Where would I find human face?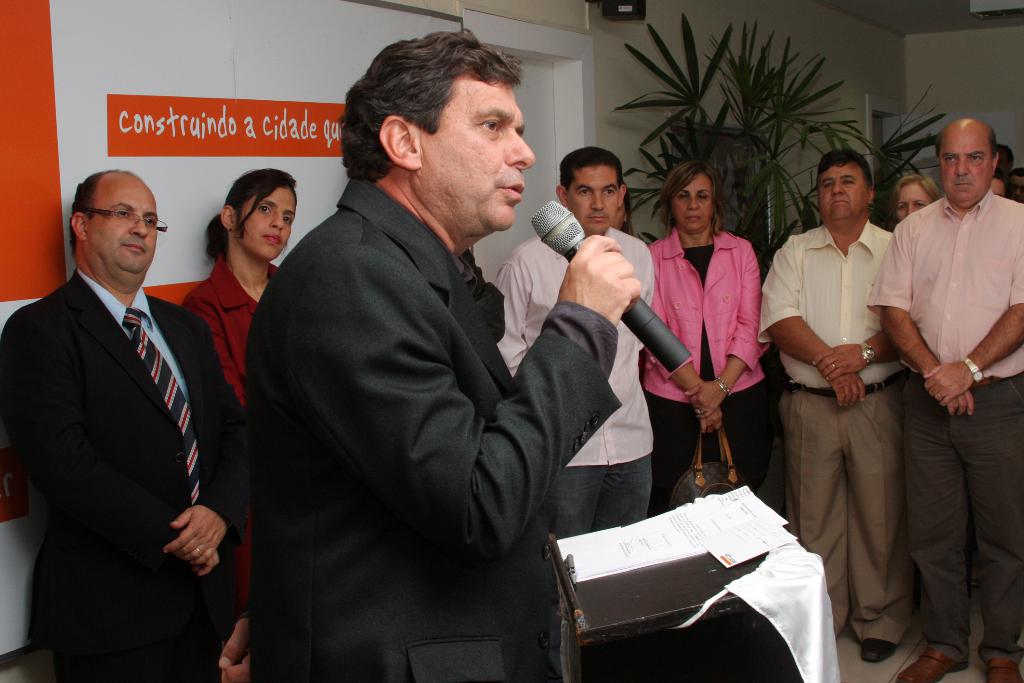
At select_region(936, 131, 988, 201).
